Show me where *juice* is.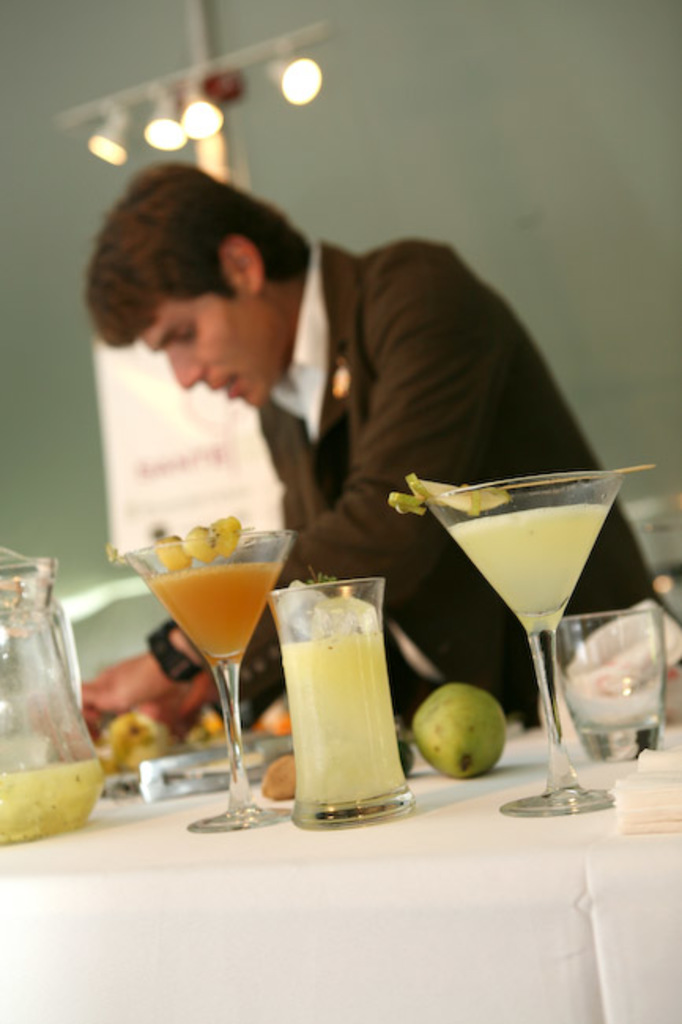
*juice* is at left=287, top=573, right=413, bottom=826.
